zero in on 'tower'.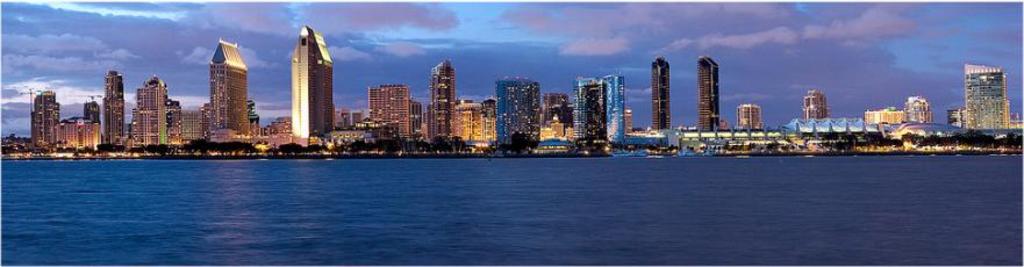
Zeroed in: bbox(704, 55, 716, 137).
